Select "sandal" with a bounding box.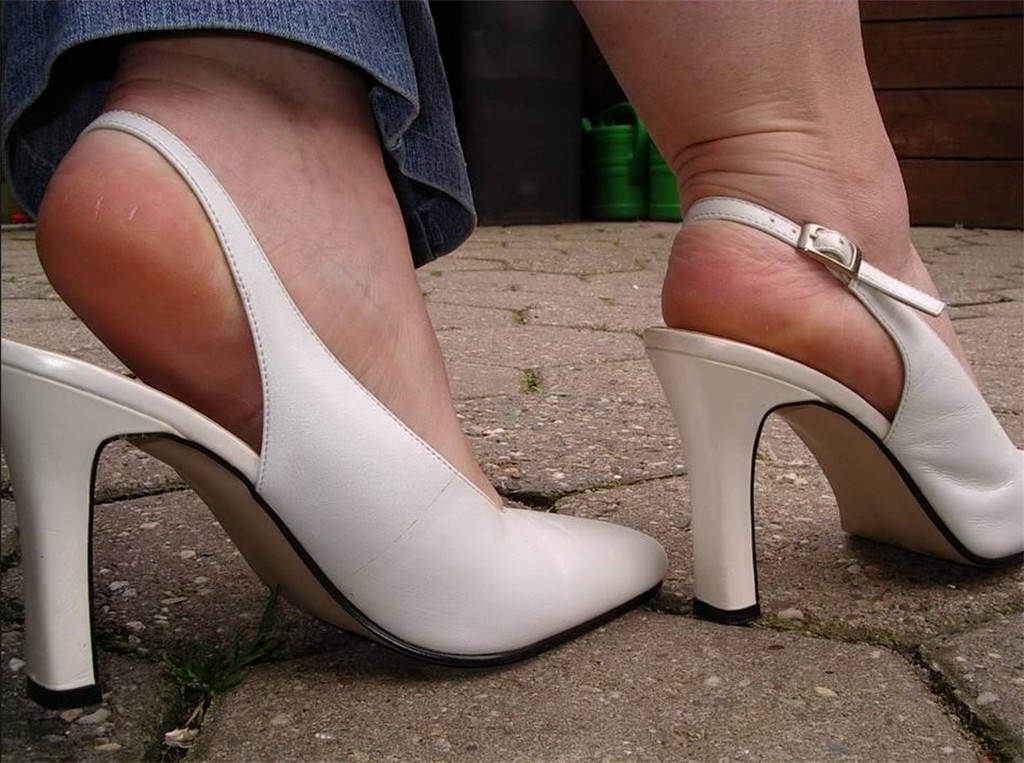
[x1=638, y1=196, x2=1023, y2=622].
